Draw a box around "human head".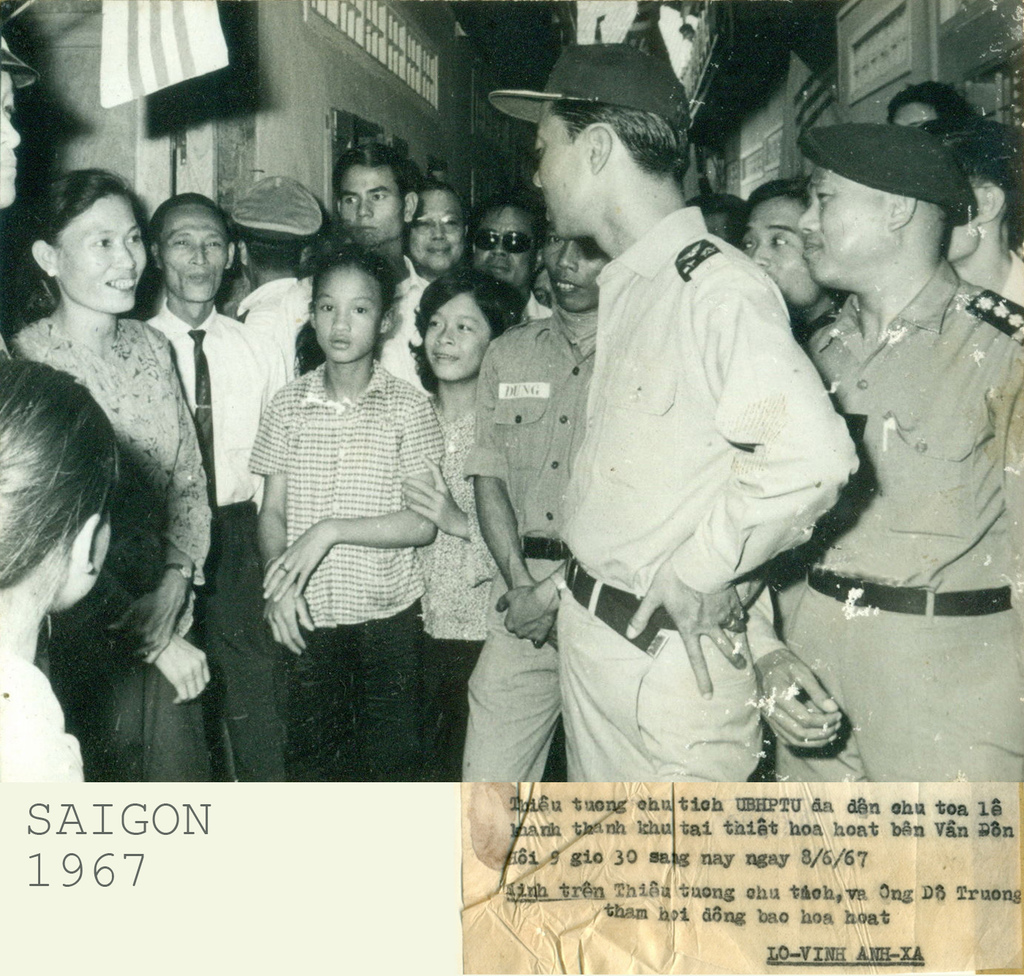
select_region(746, 181, 840, 307).
